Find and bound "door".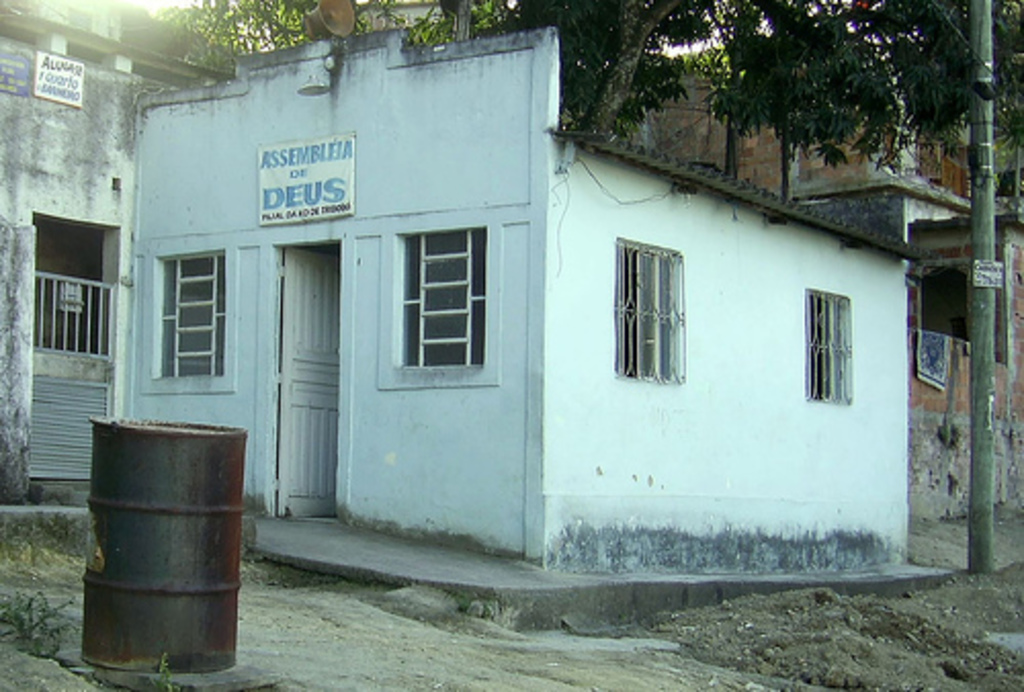
Bound: 276:246:348:506.
